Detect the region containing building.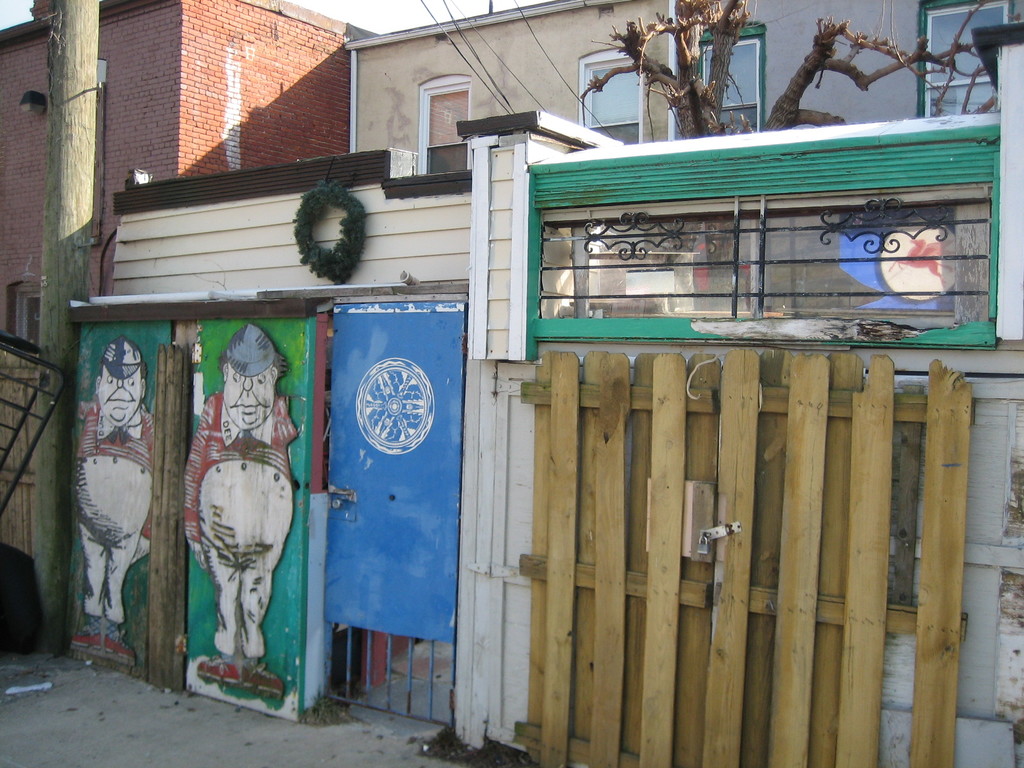
x1=0, y1=0, x2=384, y2=351.
